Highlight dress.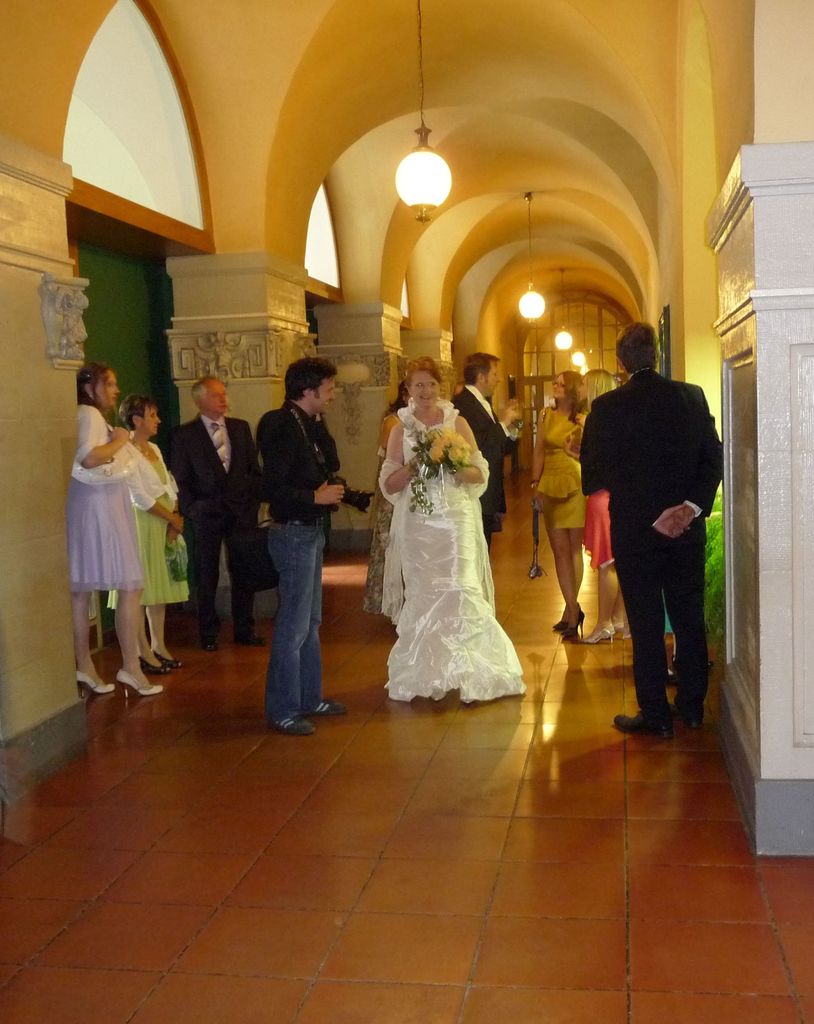
Highlighted region: <bbox>584, 484, 612, 568</bbox>.
